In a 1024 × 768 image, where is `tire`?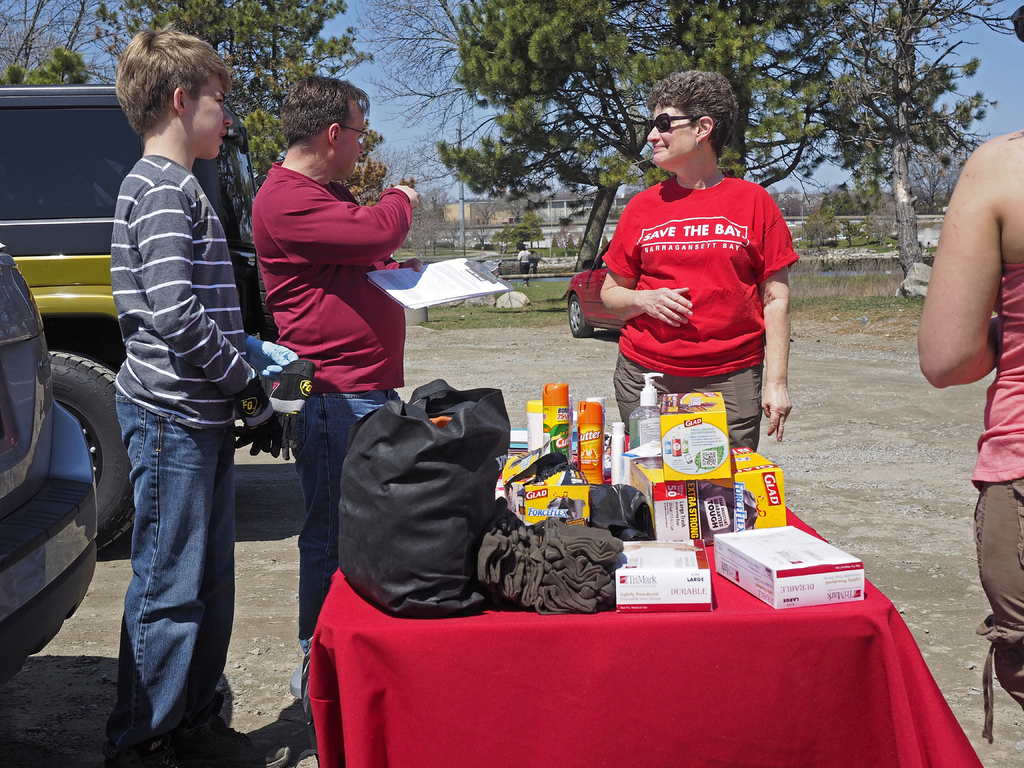
locate(568, 294, 592, 338).
